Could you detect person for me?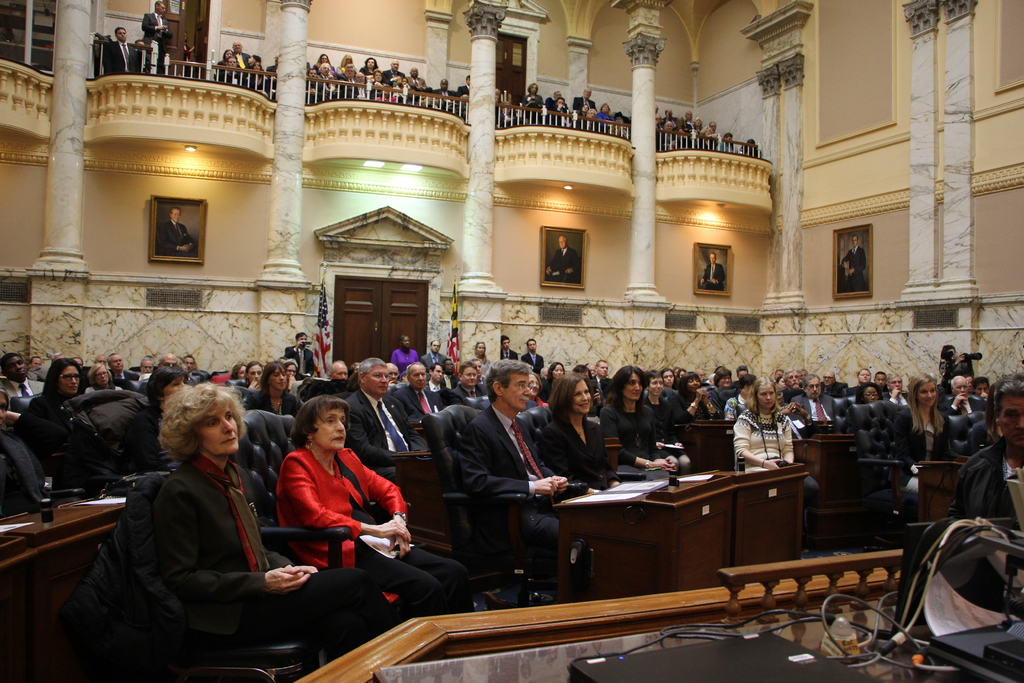
Detection result: 259,388,390,604.
